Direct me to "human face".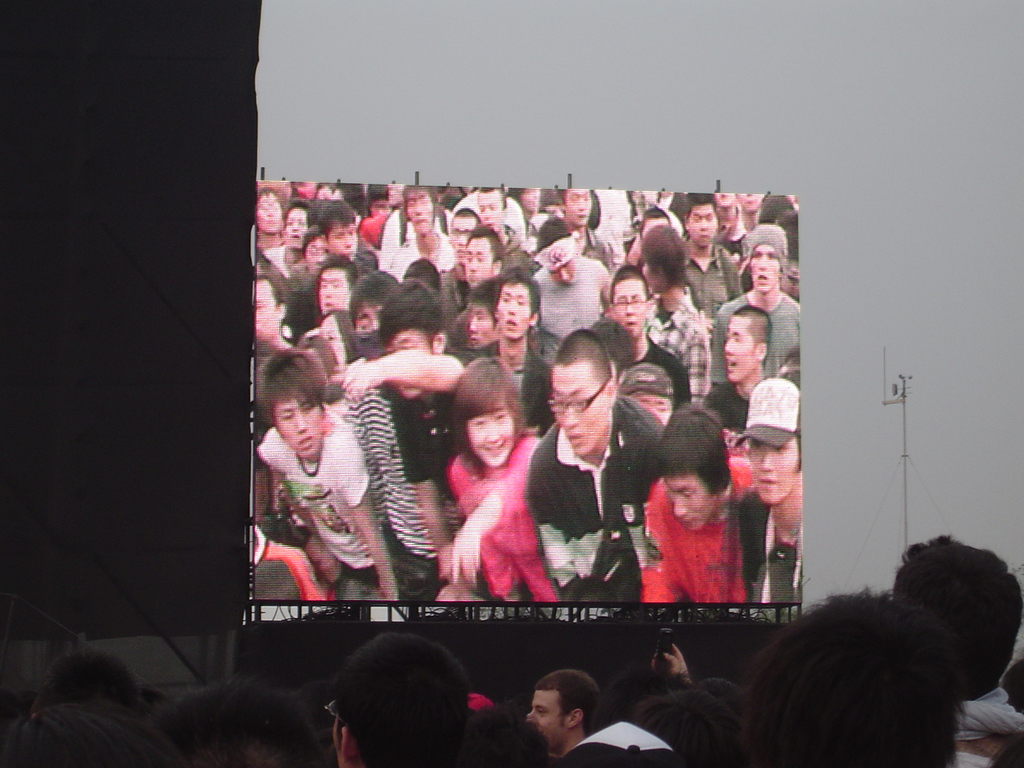
Direction: [x1=689, y1=204, x2=717, y2=246].
